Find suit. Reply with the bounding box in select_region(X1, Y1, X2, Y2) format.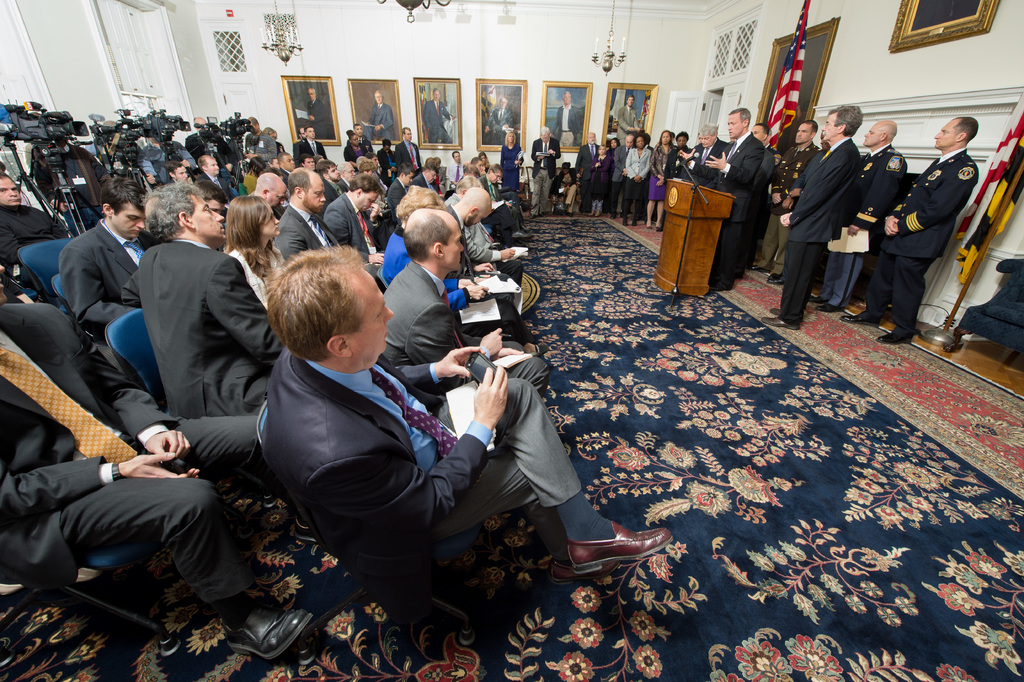
select_region(749, 142, 817, 278).
